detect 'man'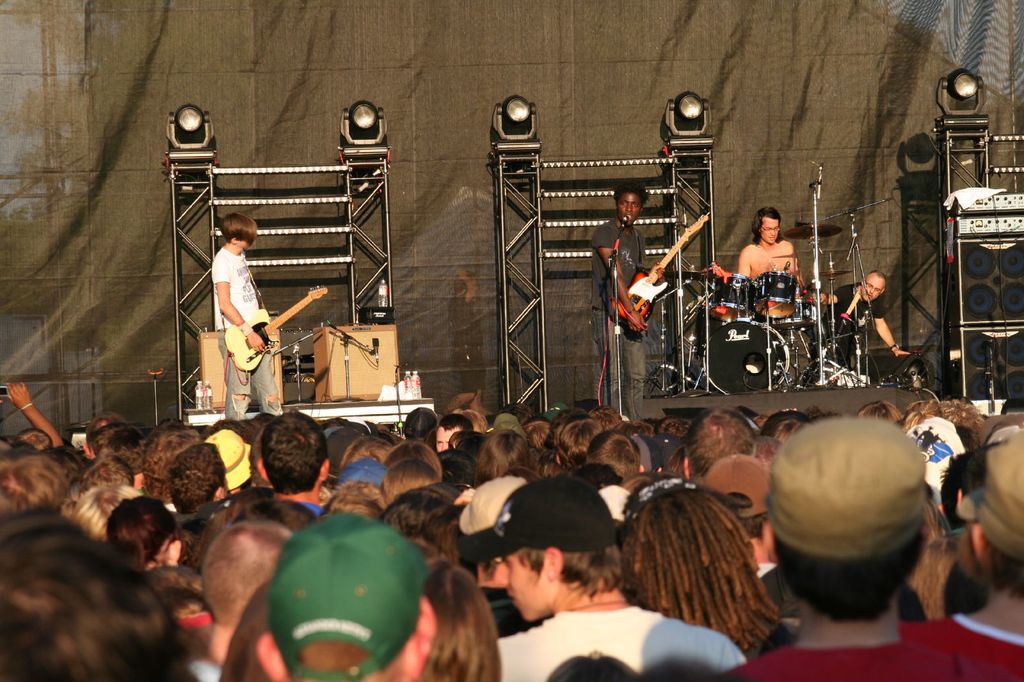
<bbox>718, 414, 986, 675</bbox>
